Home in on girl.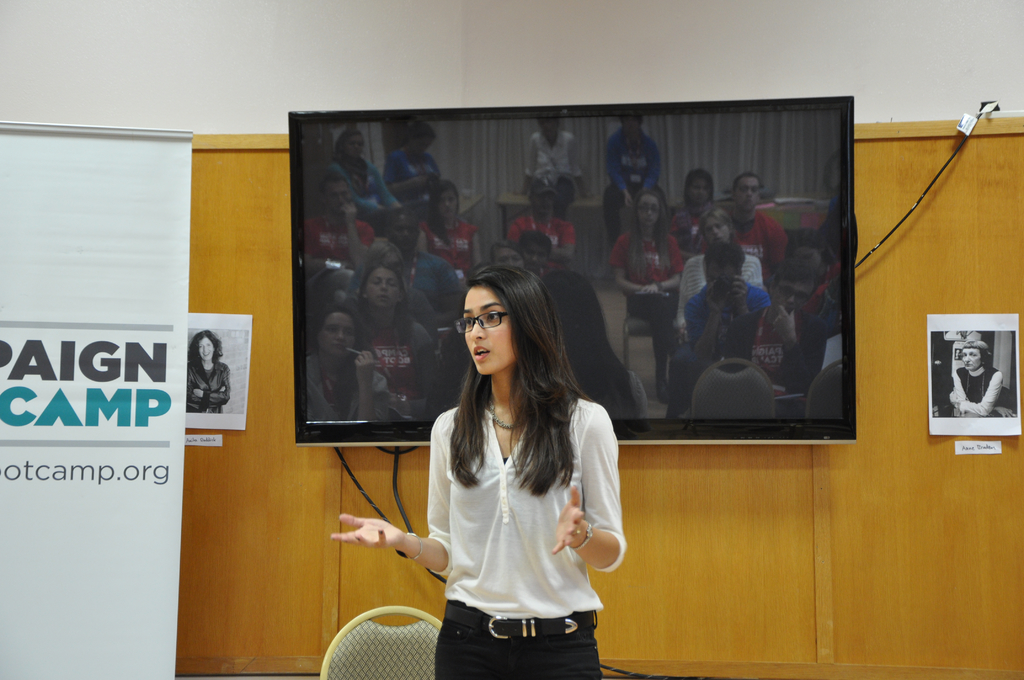
Homed in at left=335, top=266, right=625, bottom=675.
